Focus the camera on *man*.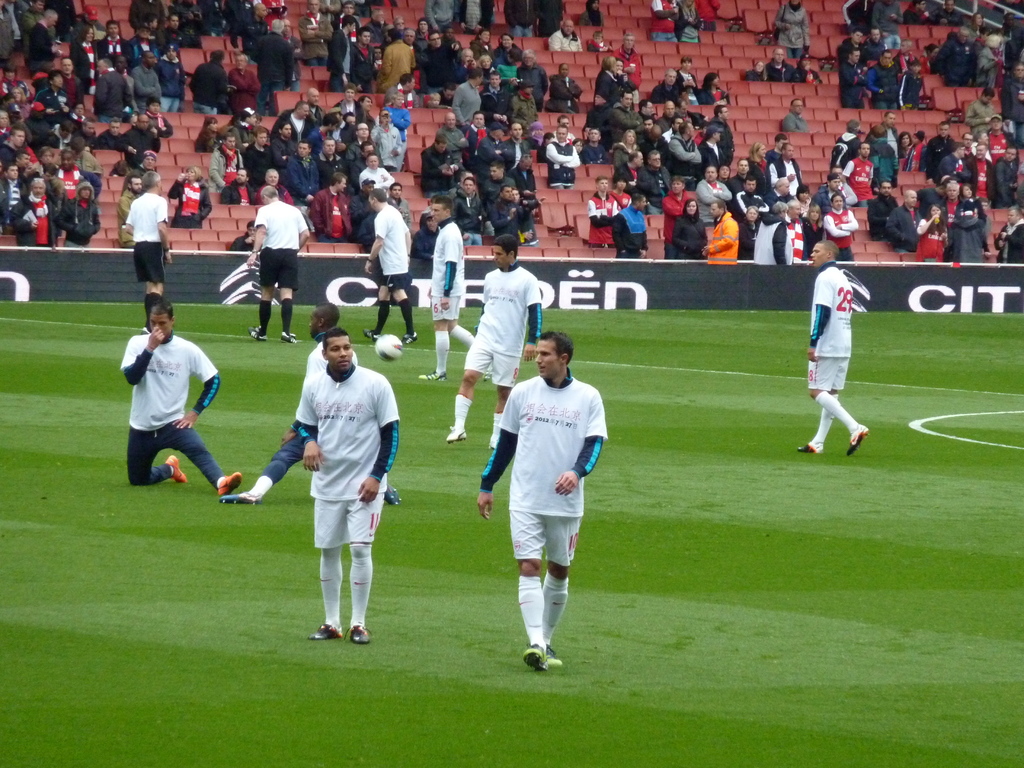
Focus region: [left=547, top=22, right=583, bottom=55].
